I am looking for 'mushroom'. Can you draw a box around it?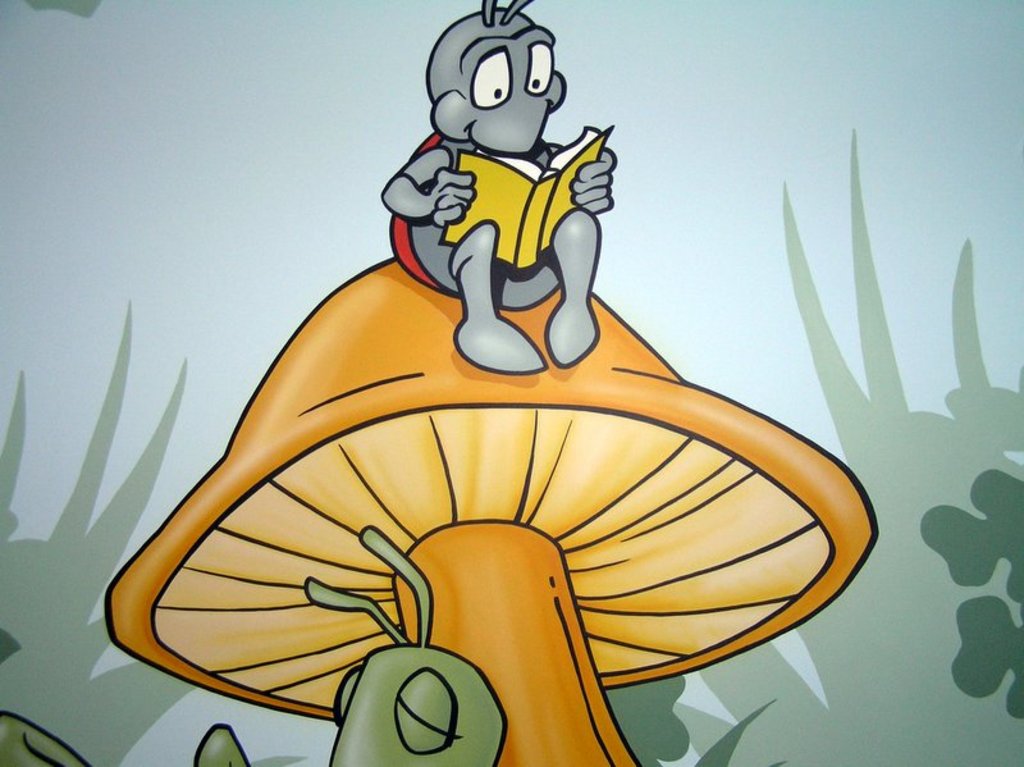
Sure, the bounding box is (102,257,878,766).
